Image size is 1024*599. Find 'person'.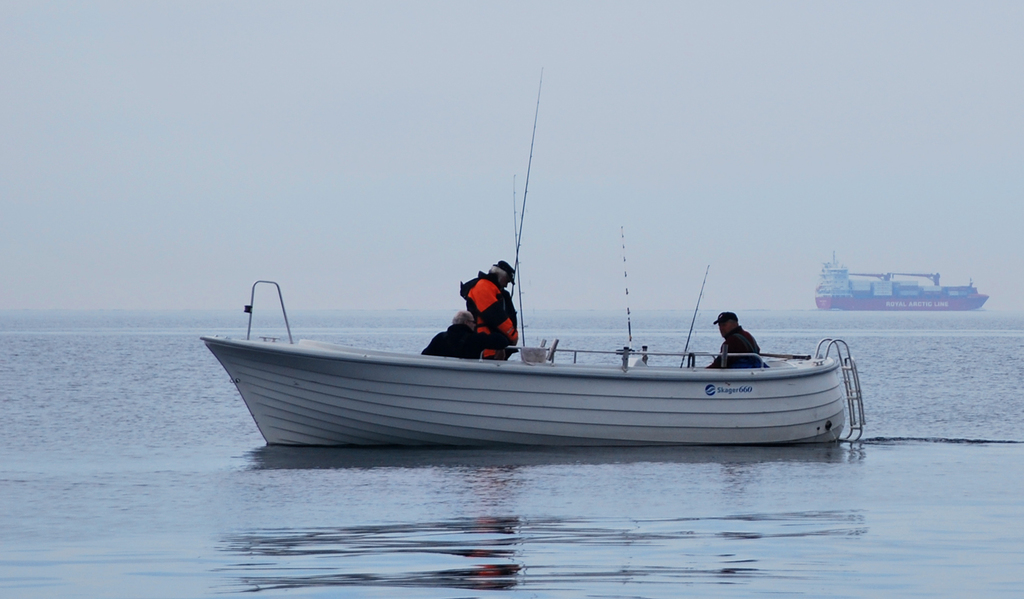
<bbox>705, 309, 760, 372</bbox>.
